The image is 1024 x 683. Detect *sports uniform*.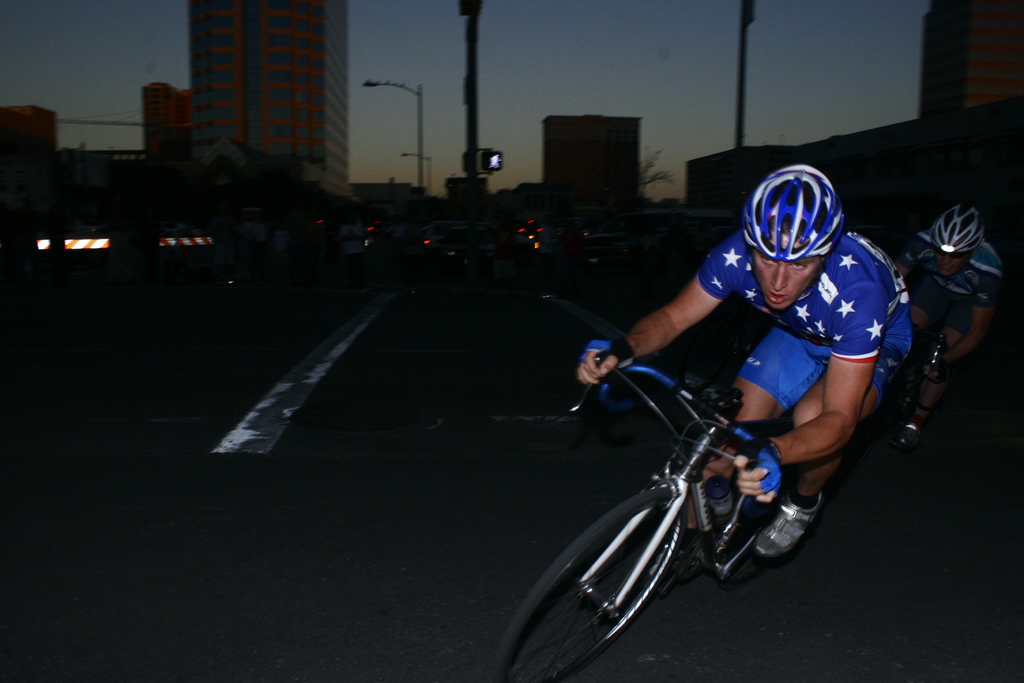
Detection: (x1=683, y1=220, x2=931, y2=459).
